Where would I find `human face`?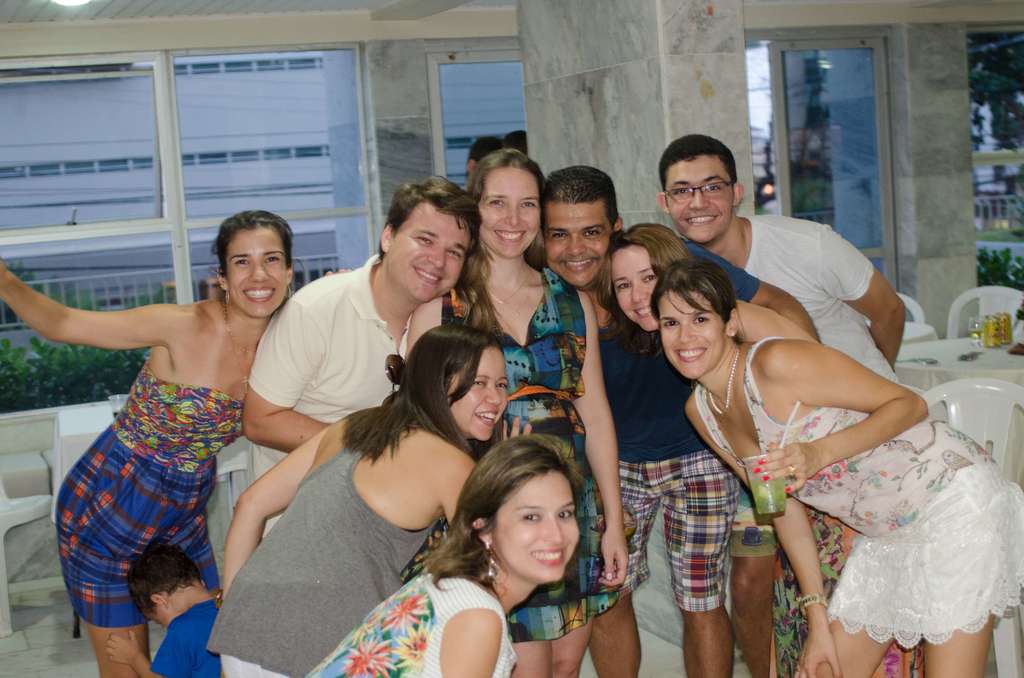
At x1=490 y1=465 x2=581 y2=576.
